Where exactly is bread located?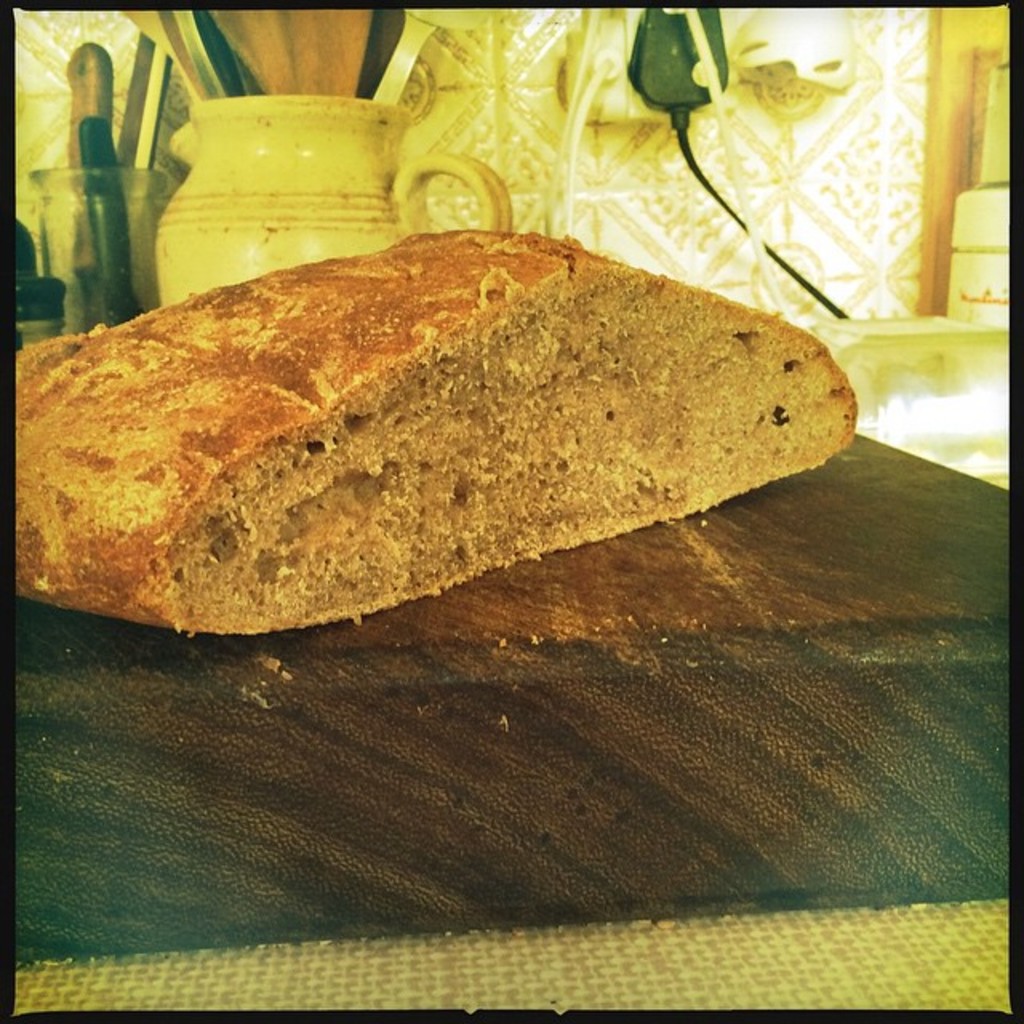
Its bounding box is [5,230,862,627].
